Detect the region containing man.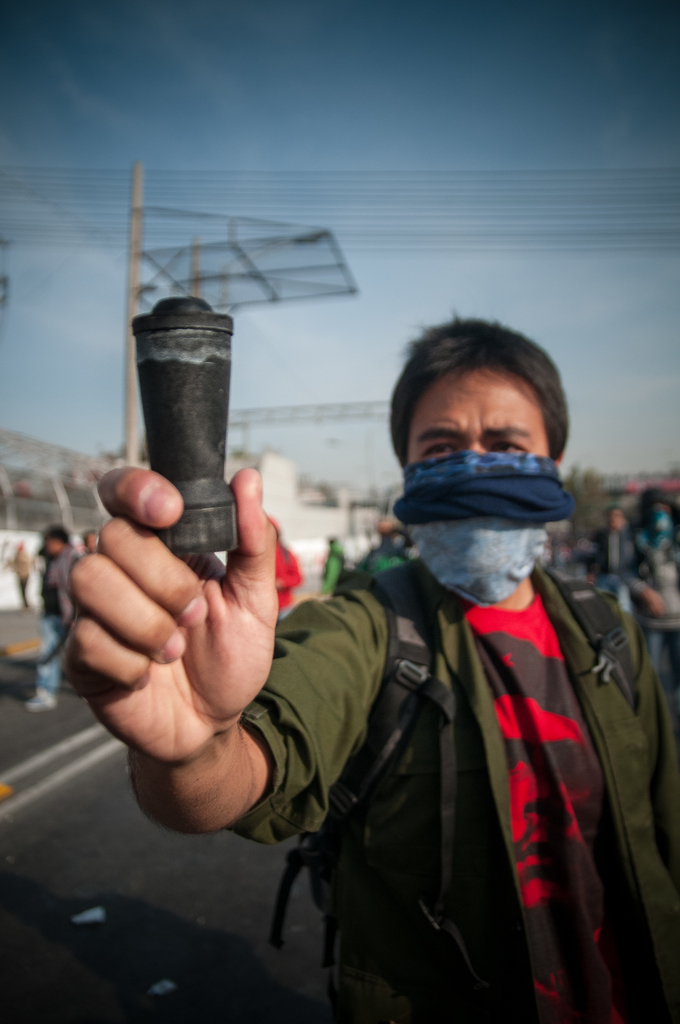
[583, 506, 637, 609].
